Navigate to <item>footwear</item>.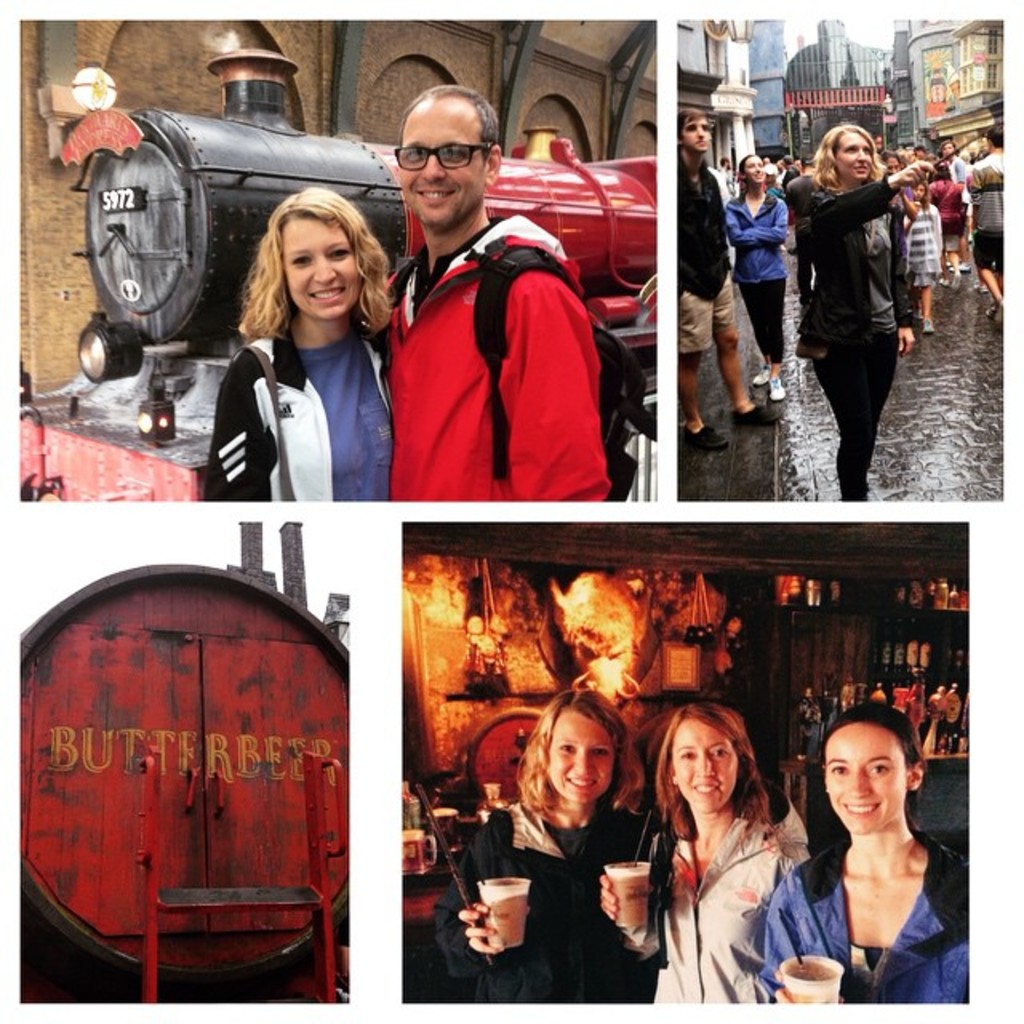
Navigation target: (left=678, top=426, right=731, bottom=454).
